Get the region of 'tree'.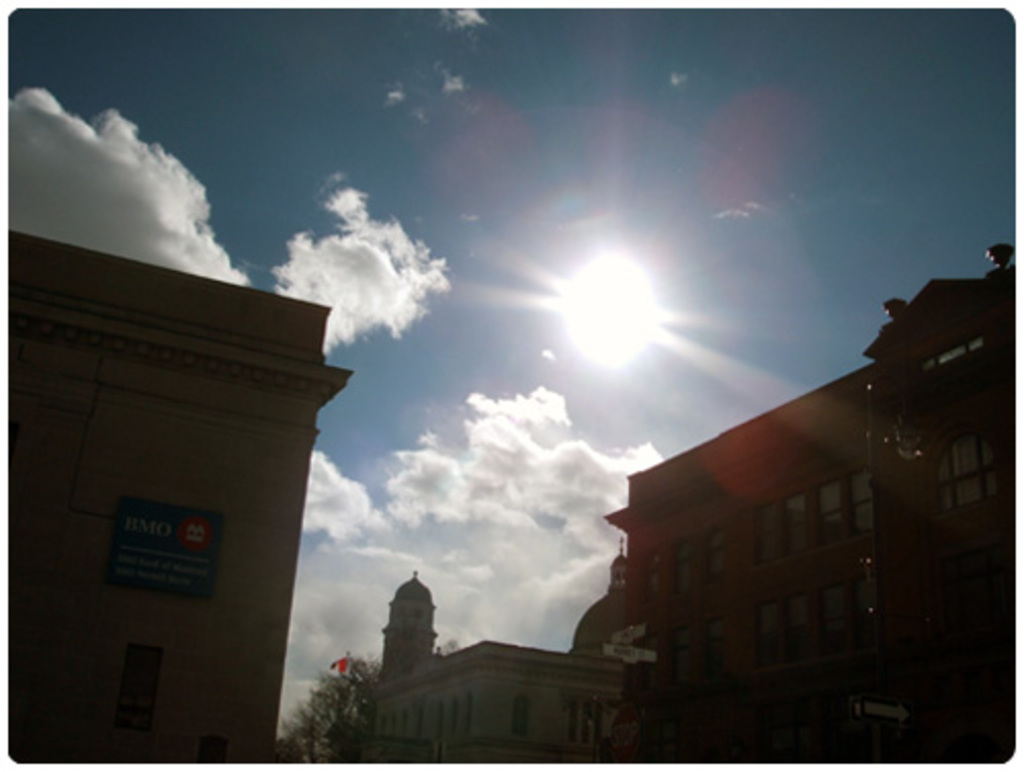
{"left": 274, "top": 649, "right": 387, "bottom": 770}.
